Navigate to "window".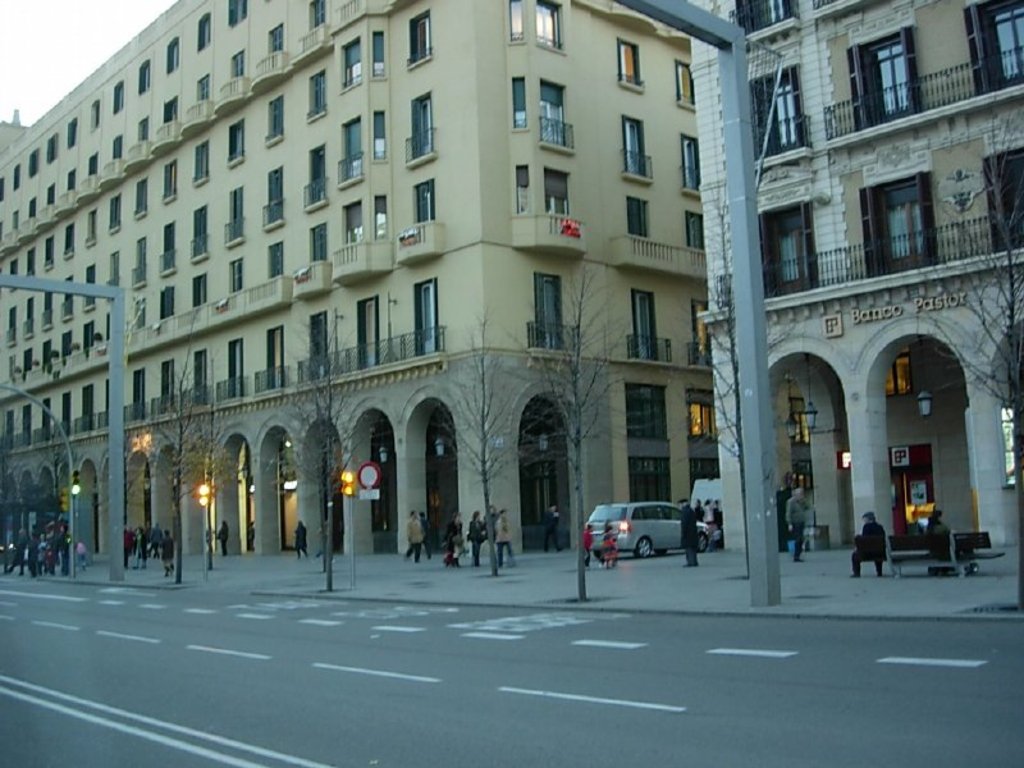
Navigation target: (left=46, top=184, right=55, bottom=209).
